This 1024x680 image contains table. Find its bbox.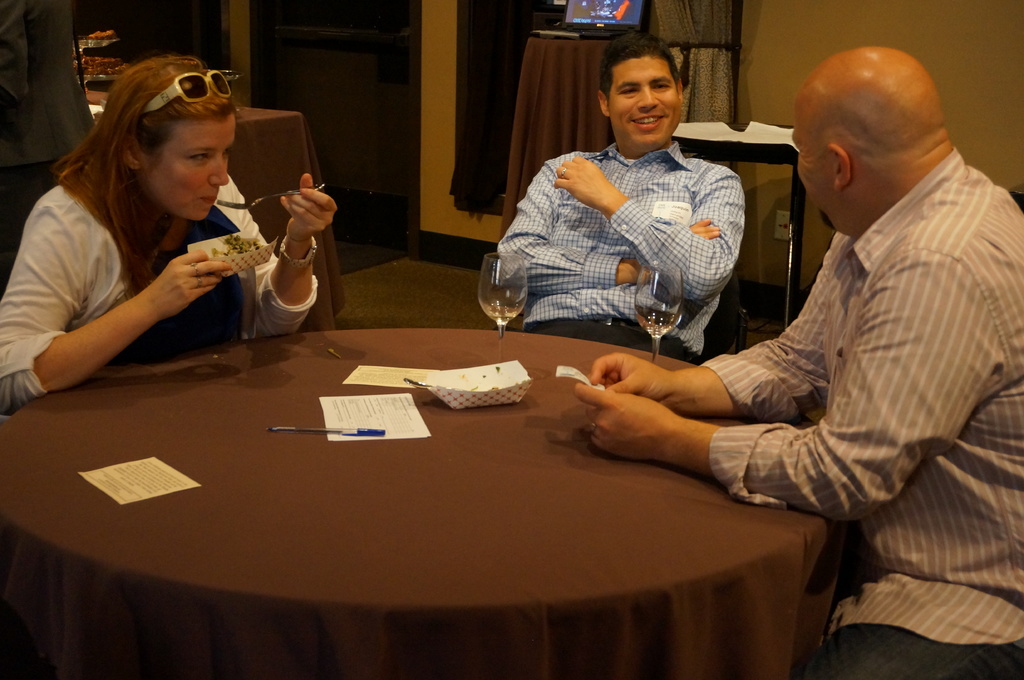
x1=88, y1=93, x2=346, y2=326.
